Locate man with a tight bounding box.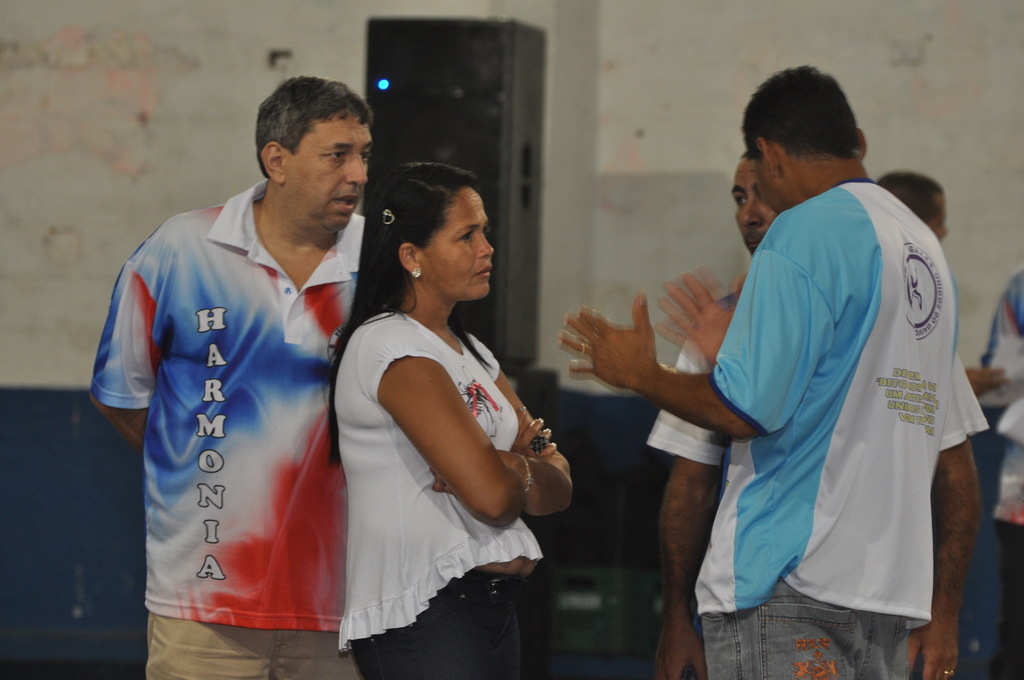
Rect(885, 169, 951, 240).
